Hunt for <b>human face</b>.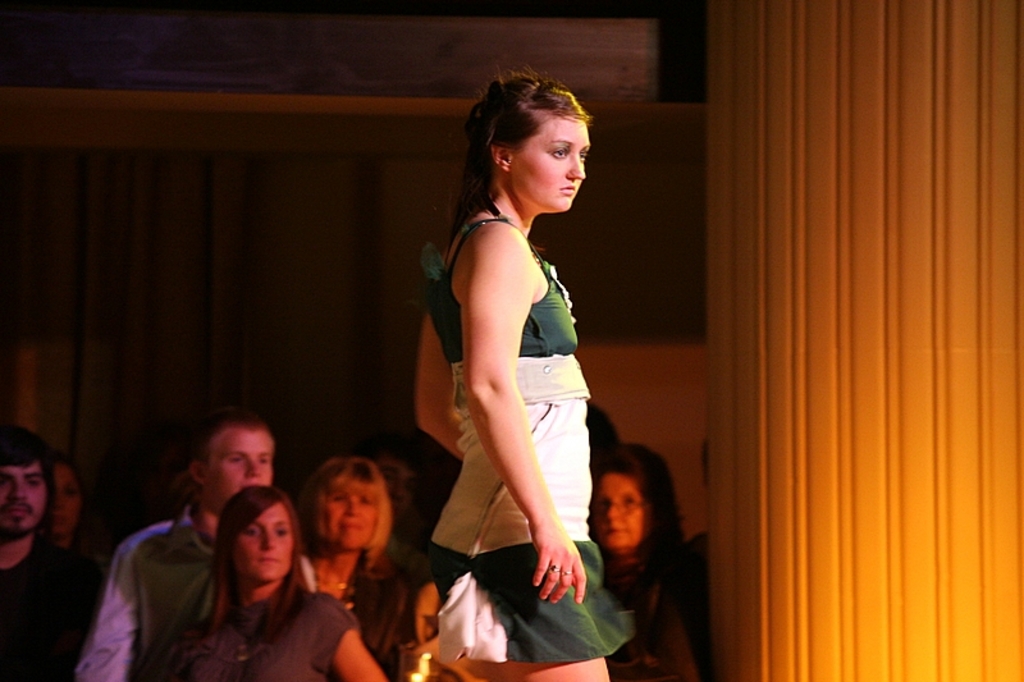
Hunted down at [509, 114, 593, 211].
